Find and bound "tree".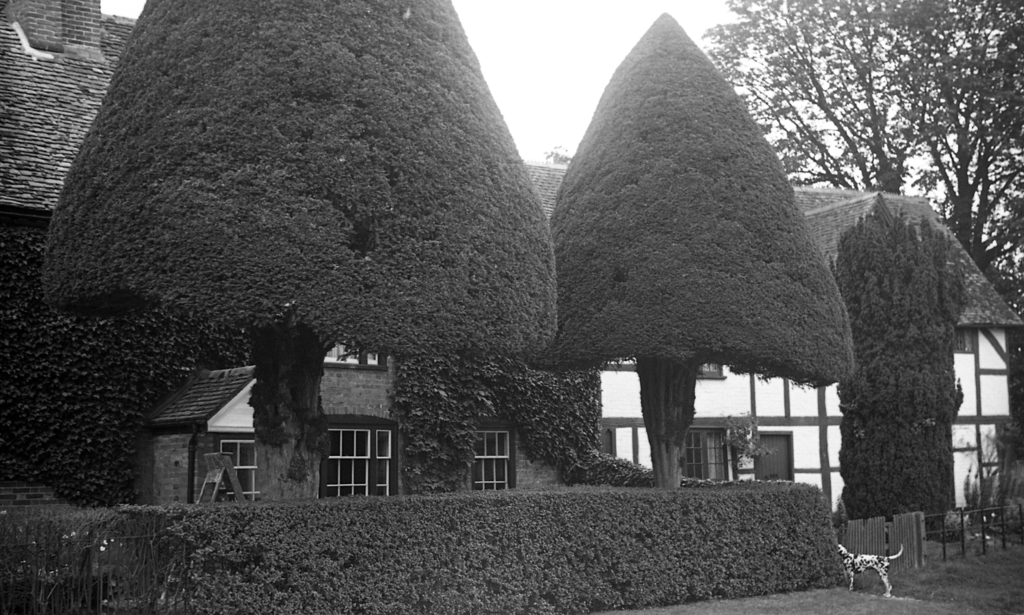
Bound: <box>496,0,921,531</box>.
